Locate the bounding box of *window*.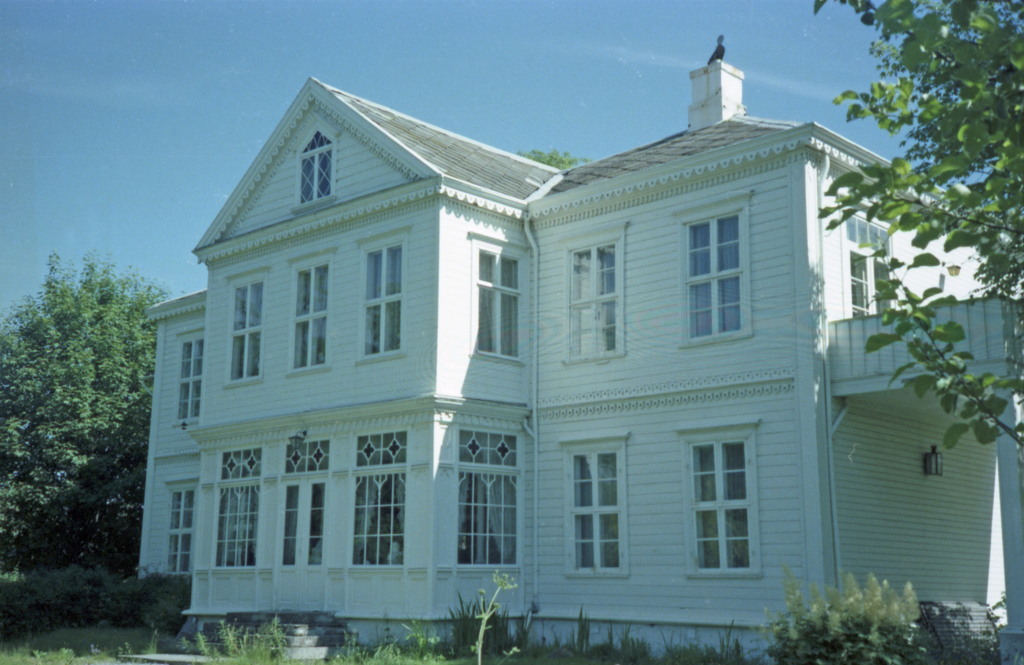
Bounding box: <box>279,431,333,565</box>.
